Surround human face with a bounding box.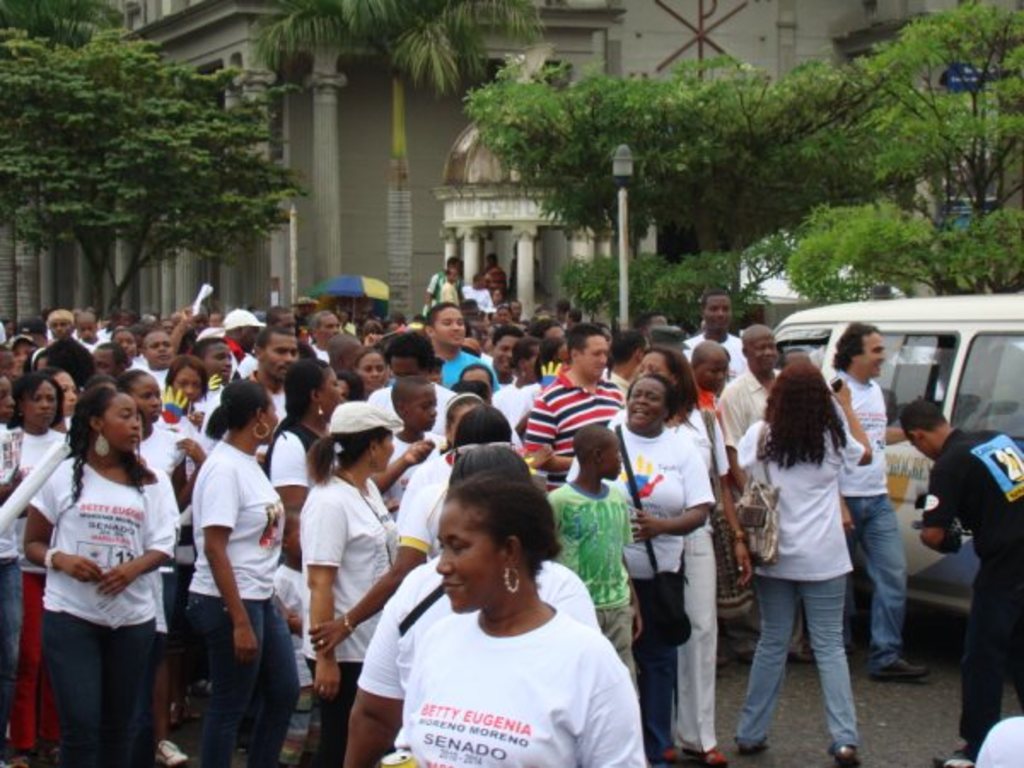
369 433 389 473.
